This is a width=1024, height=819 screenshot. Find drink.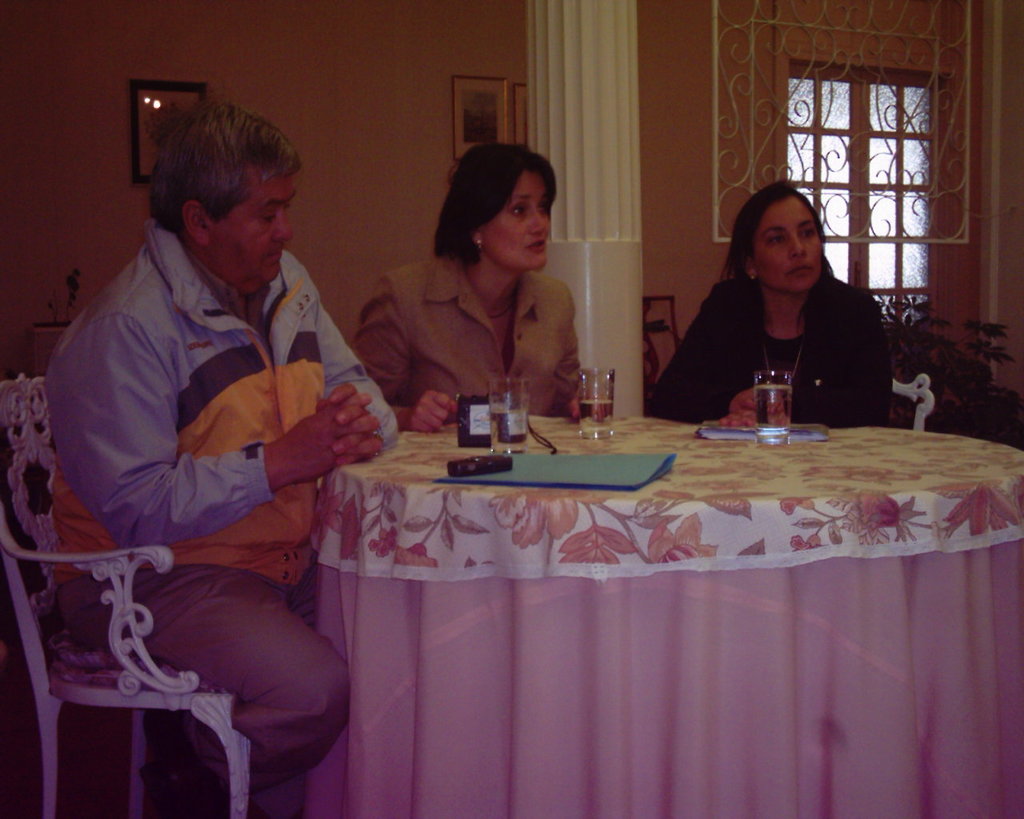
Bounding box: [x1=757, y1=384, x2=795, y2=441].
